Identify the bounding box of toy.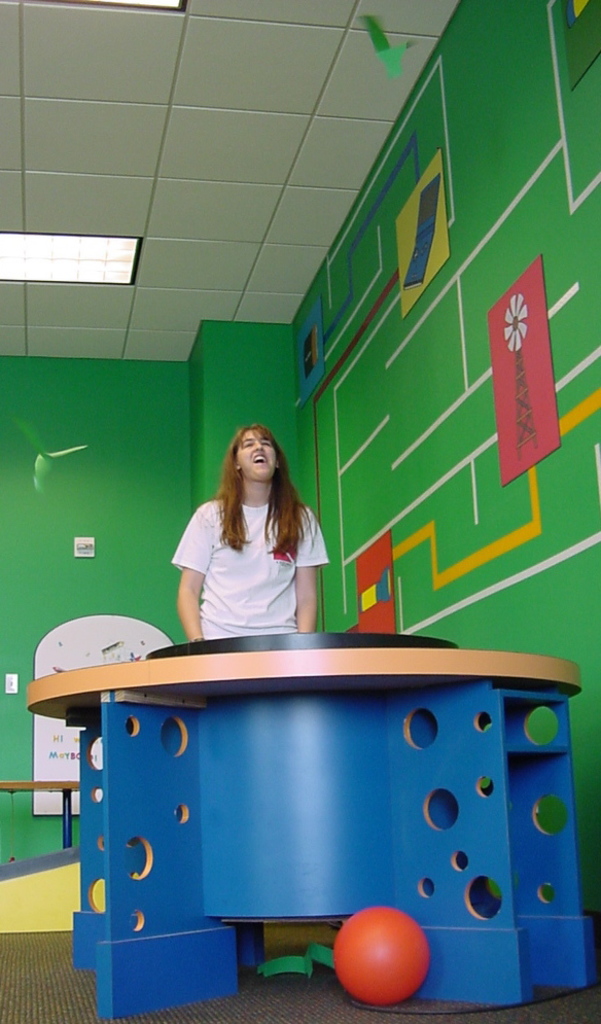
region(332, 909, 428, 1004).
